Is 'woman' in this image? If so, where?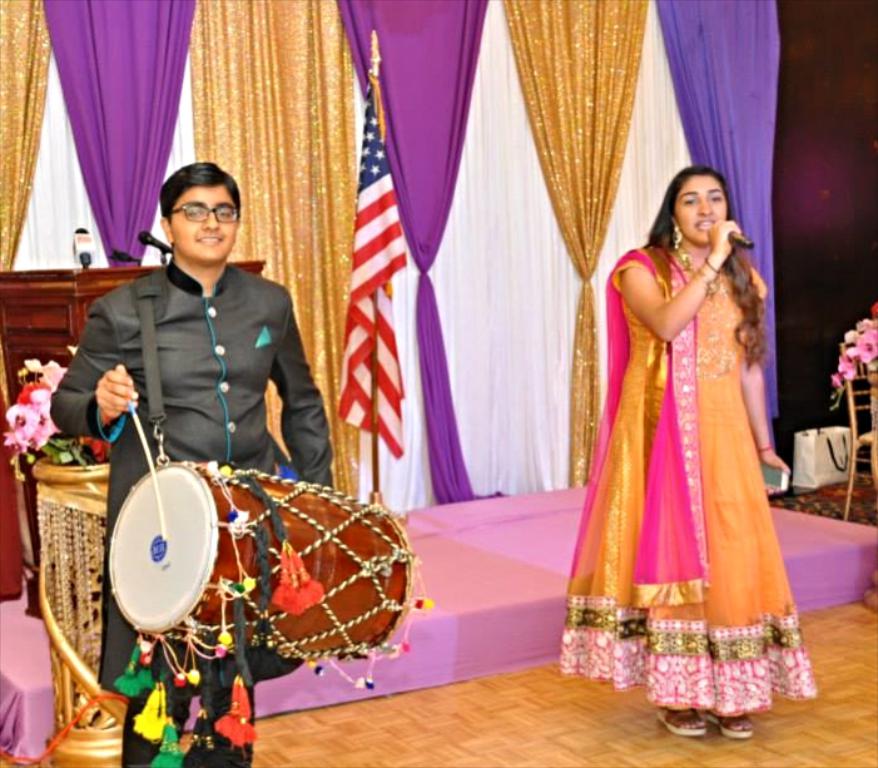
Yes, at <bbox>559, 142, 804, 700</bbox>.
